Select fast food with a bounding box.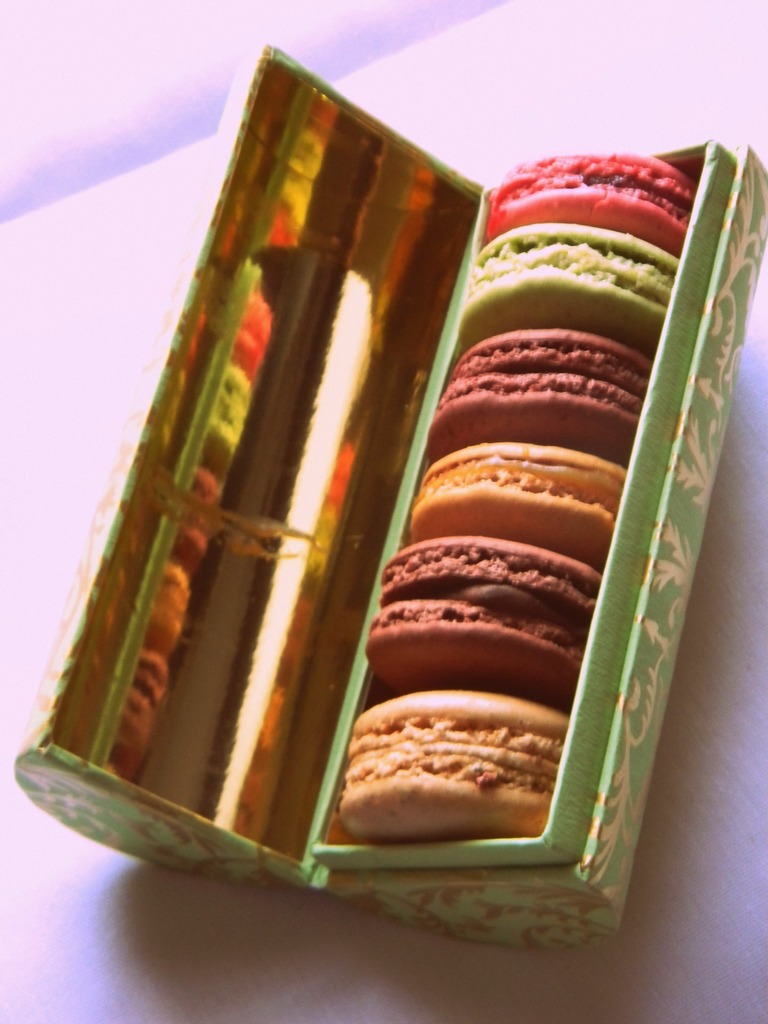
[358, 531, 598, 684].
